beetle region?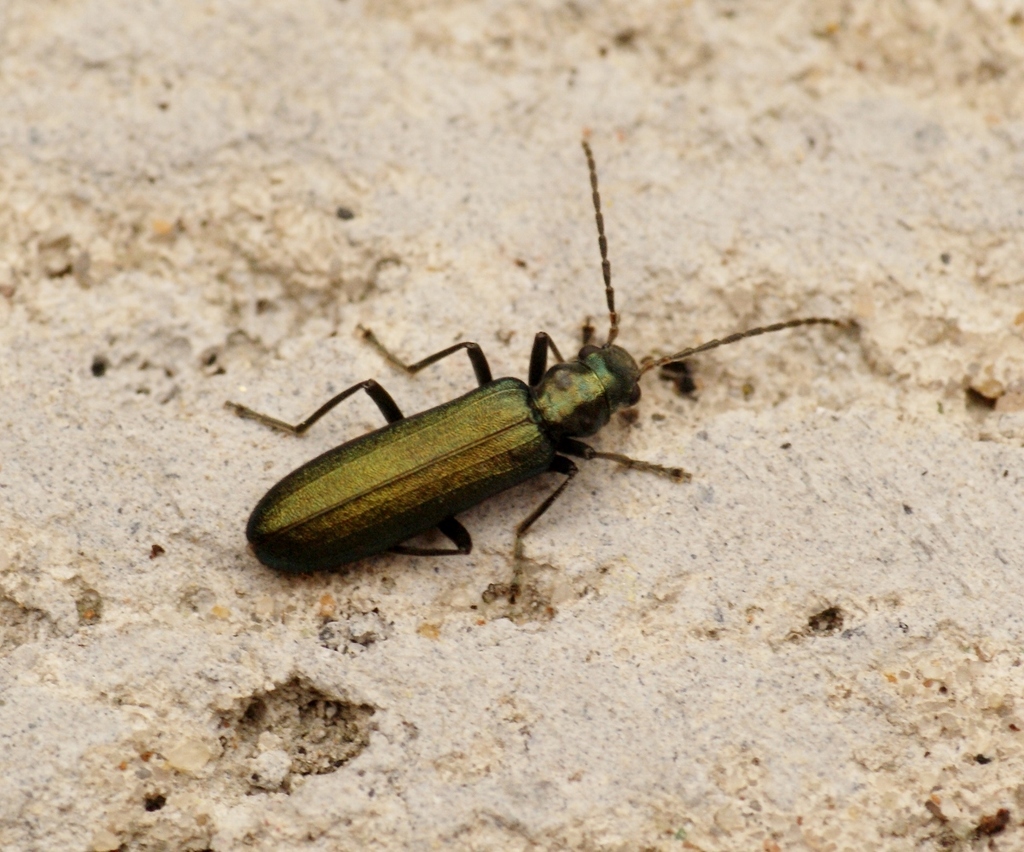
bbox(219, 134, 882, 635)
